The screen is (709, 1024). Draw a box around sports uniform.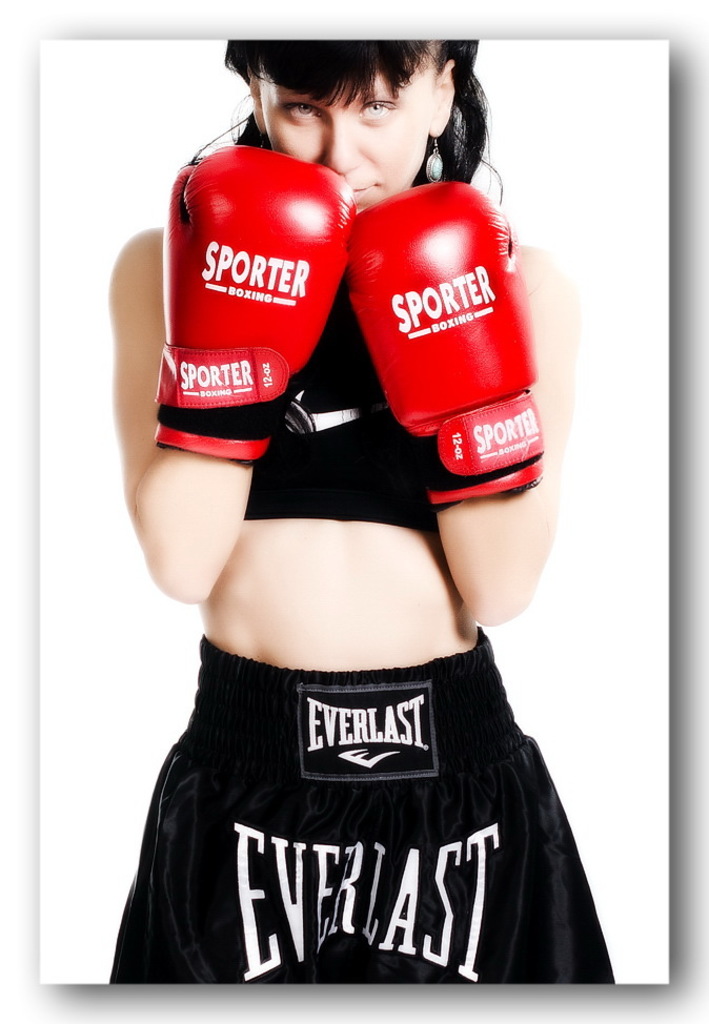
BBox(117, 575, 619, 968).
